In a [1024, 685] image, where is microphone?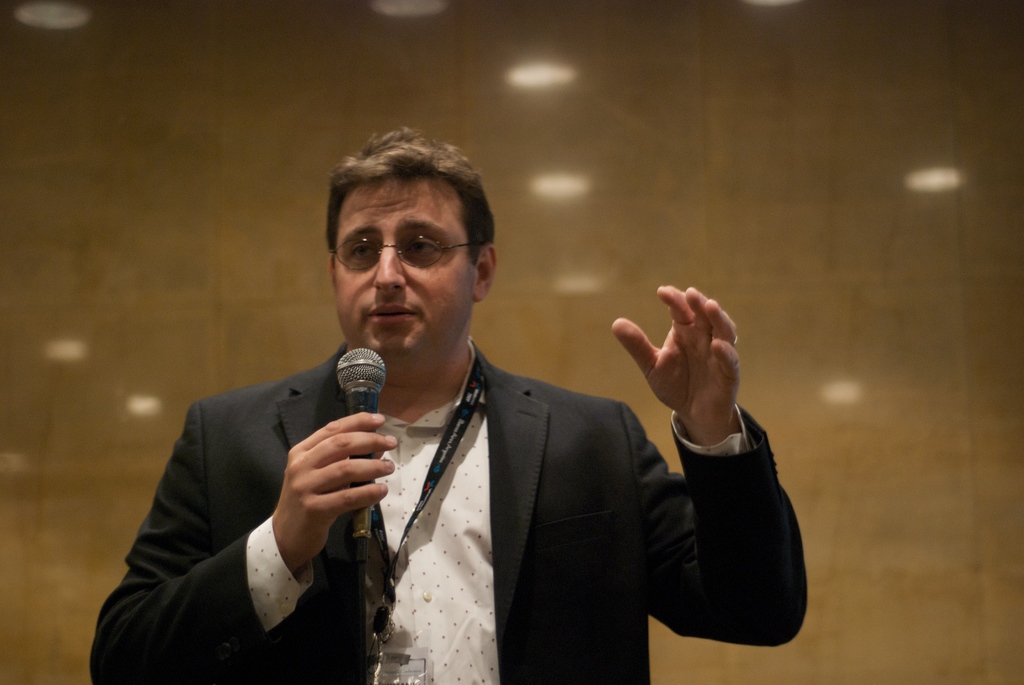
330, 347, 384, 589.
